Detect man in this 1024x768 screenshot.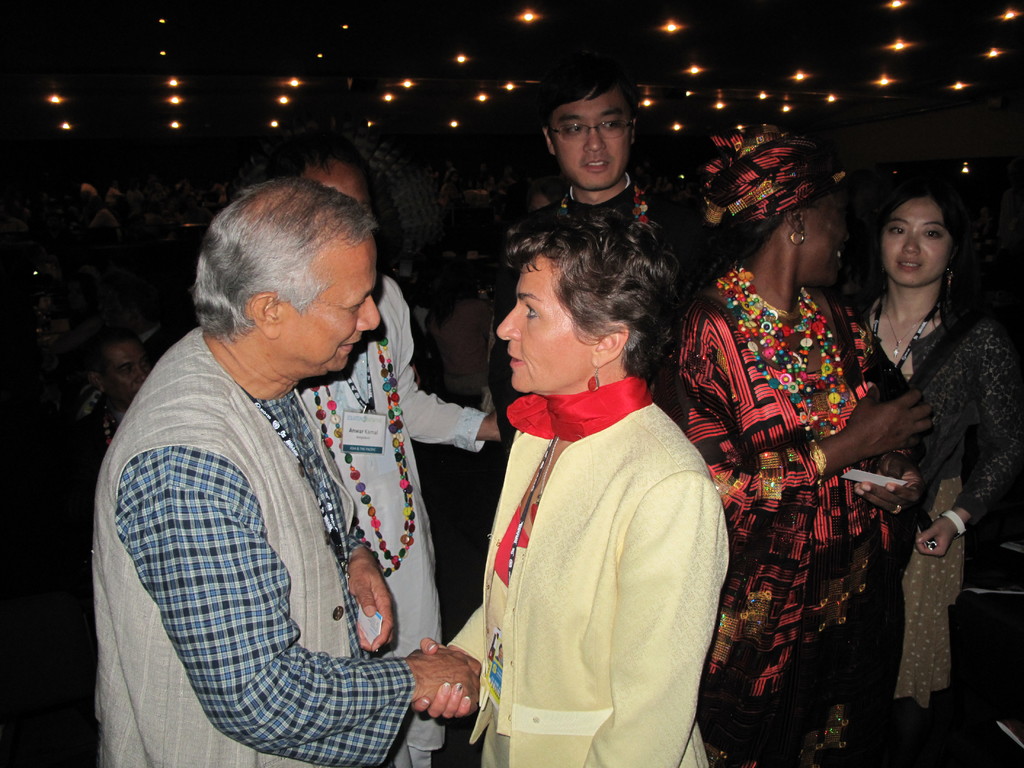
Detection: [left=538, top=61, right=705, bottom=337].
